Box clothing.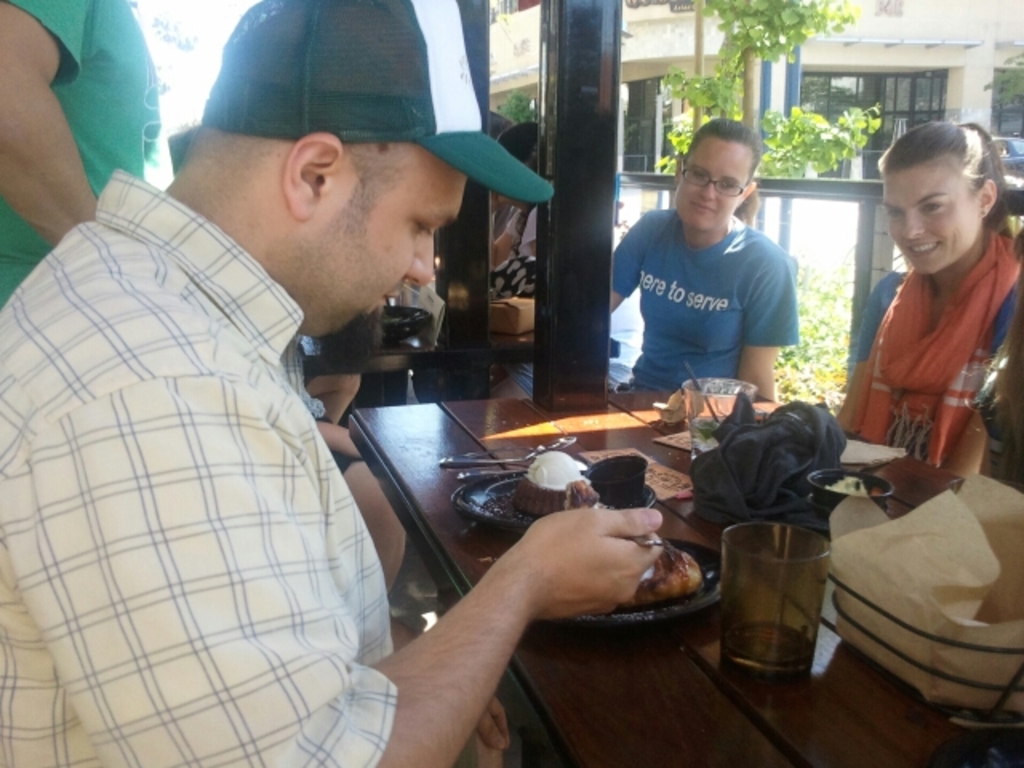
[848,211,1014,498].
